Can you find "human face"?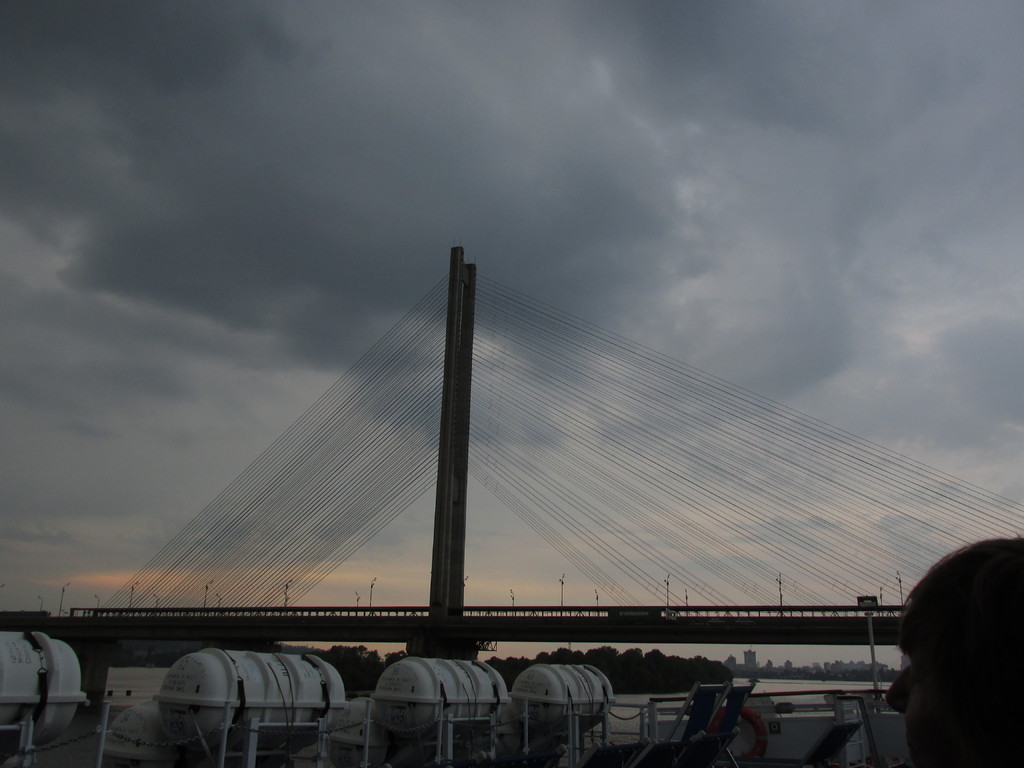
Yes, bounding box: box(885, 616, 980, 767).
